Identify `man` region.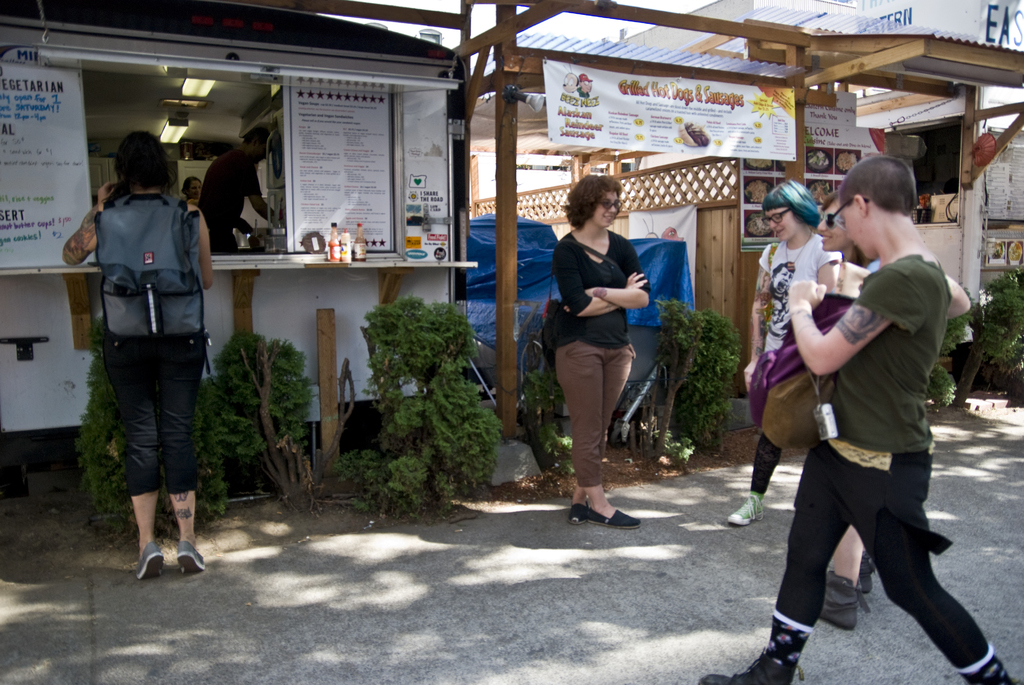
Region: l=64, t=127, r=214, b=578.
